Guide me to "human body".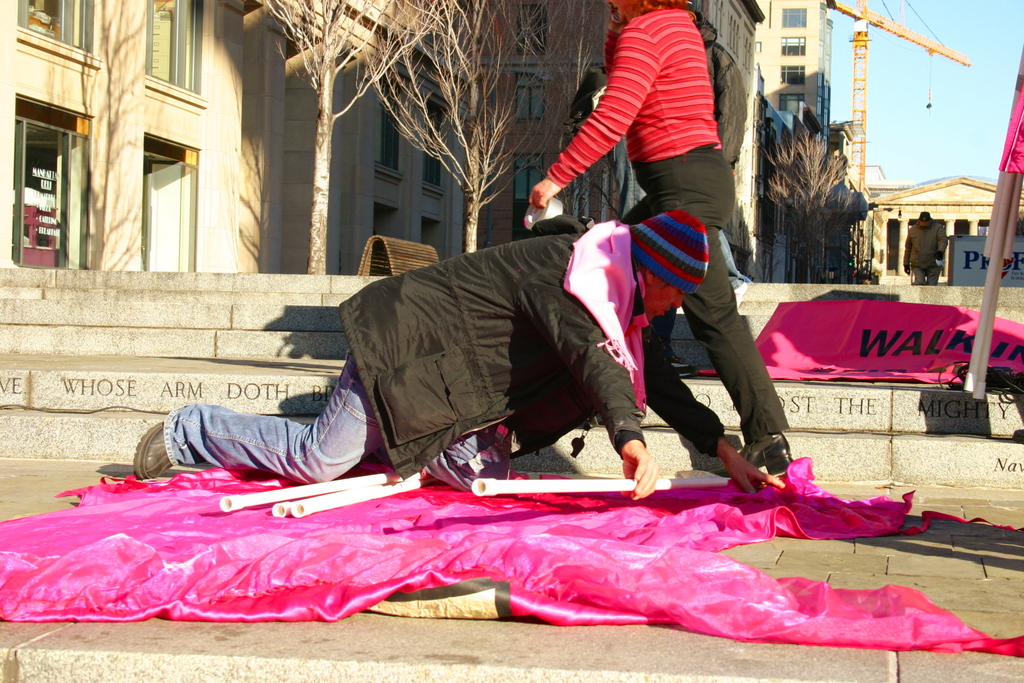
Guidance: detection(897, 214, 955, 290).
